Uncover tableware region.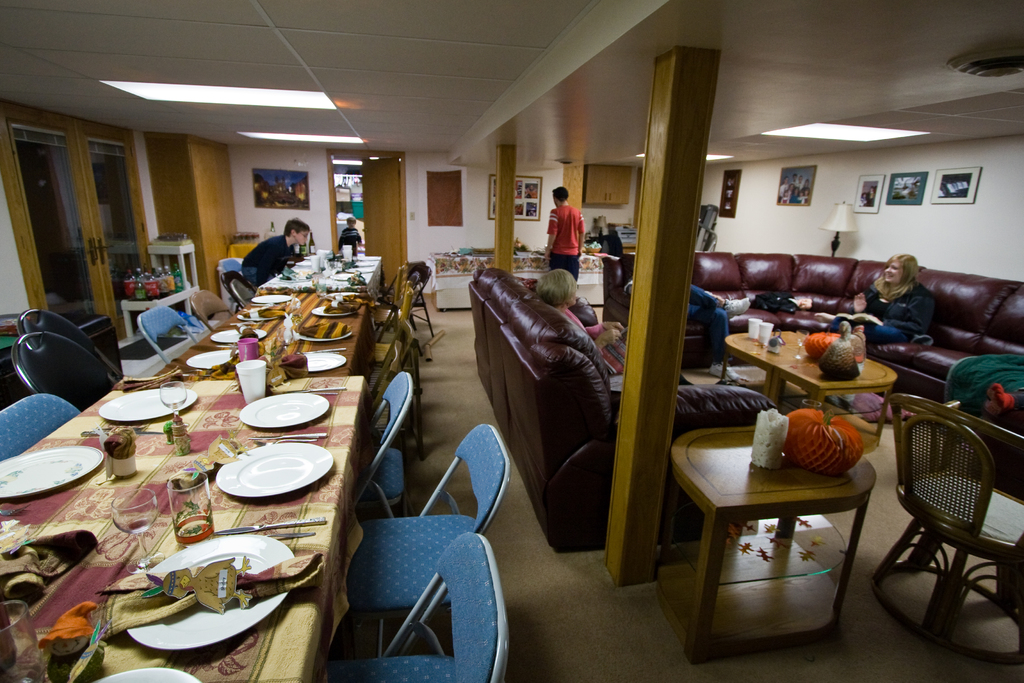
Uncovered: [237,389,332,427].
